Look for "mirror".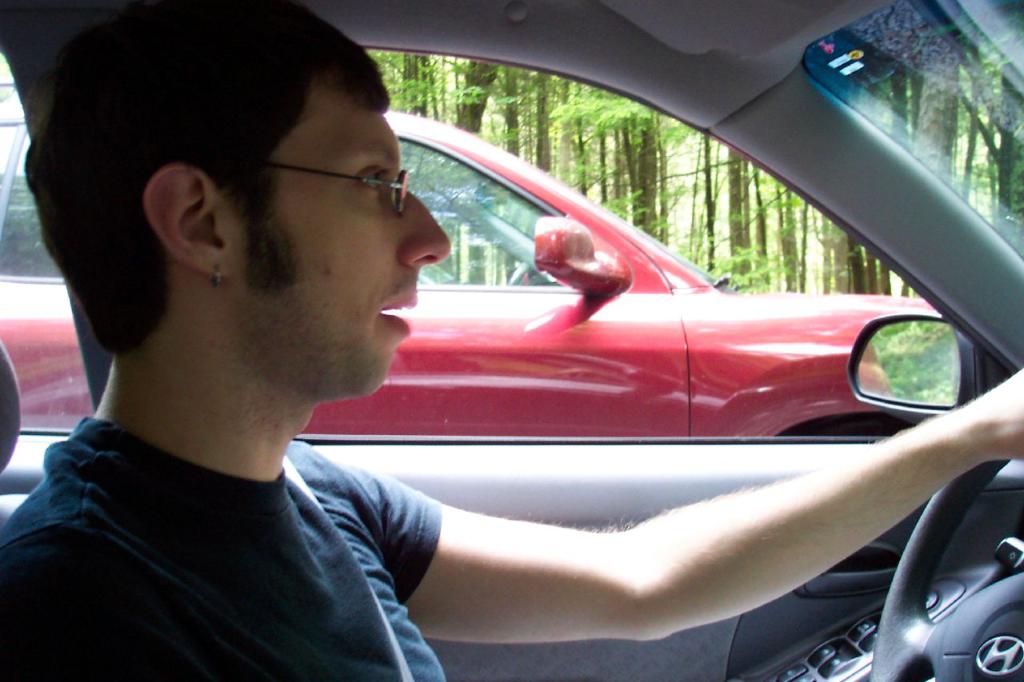
Found: (854,320,961,407).
